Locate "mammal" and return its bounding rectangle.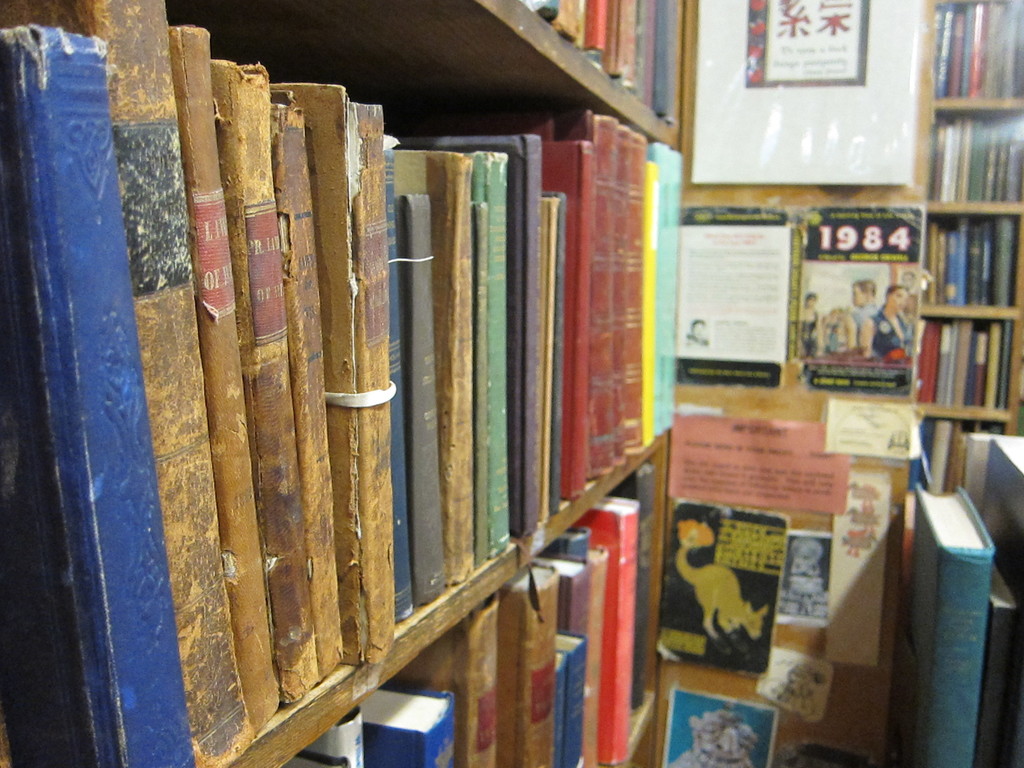
851:280:877:321.
